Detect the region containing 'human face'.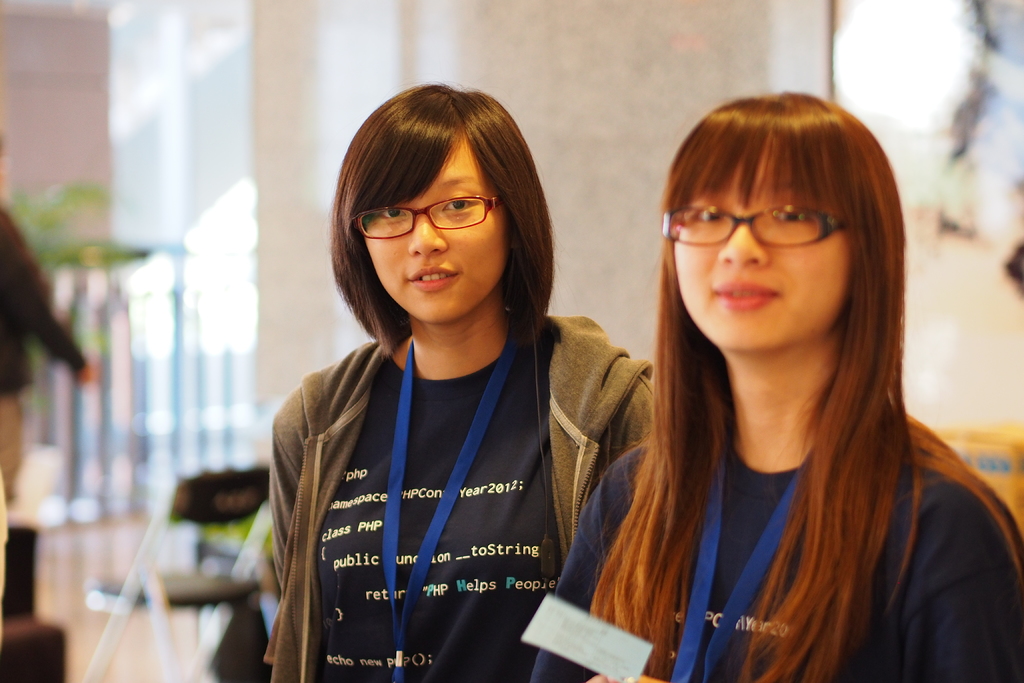
detection(361, 140, 504, 324).
